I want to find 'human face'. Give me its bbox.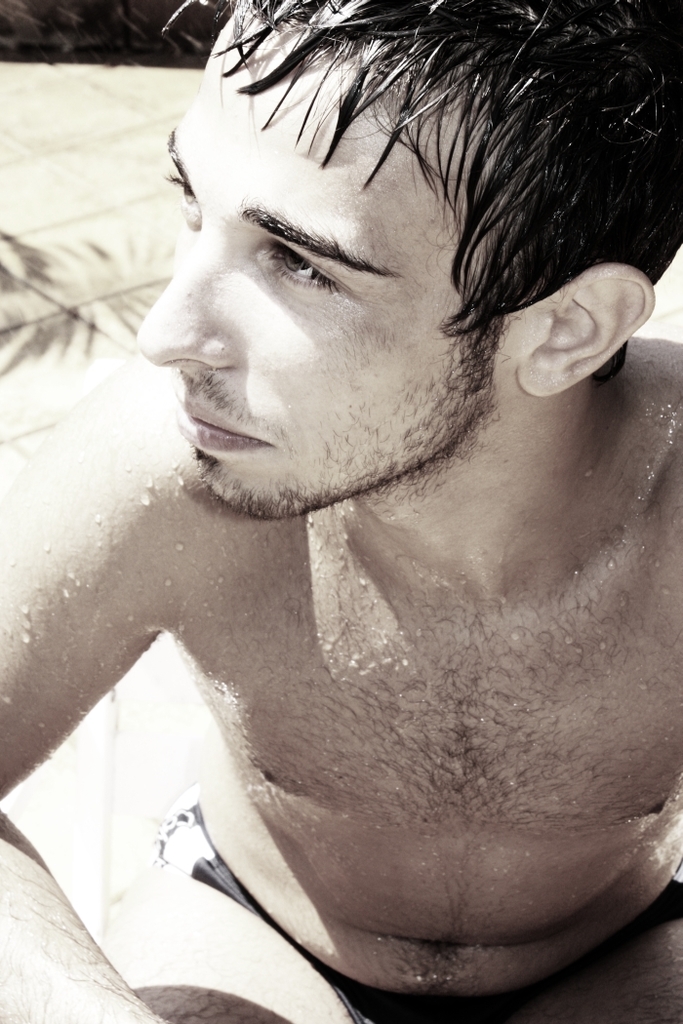
BBox(133, 7, 484, 505).
